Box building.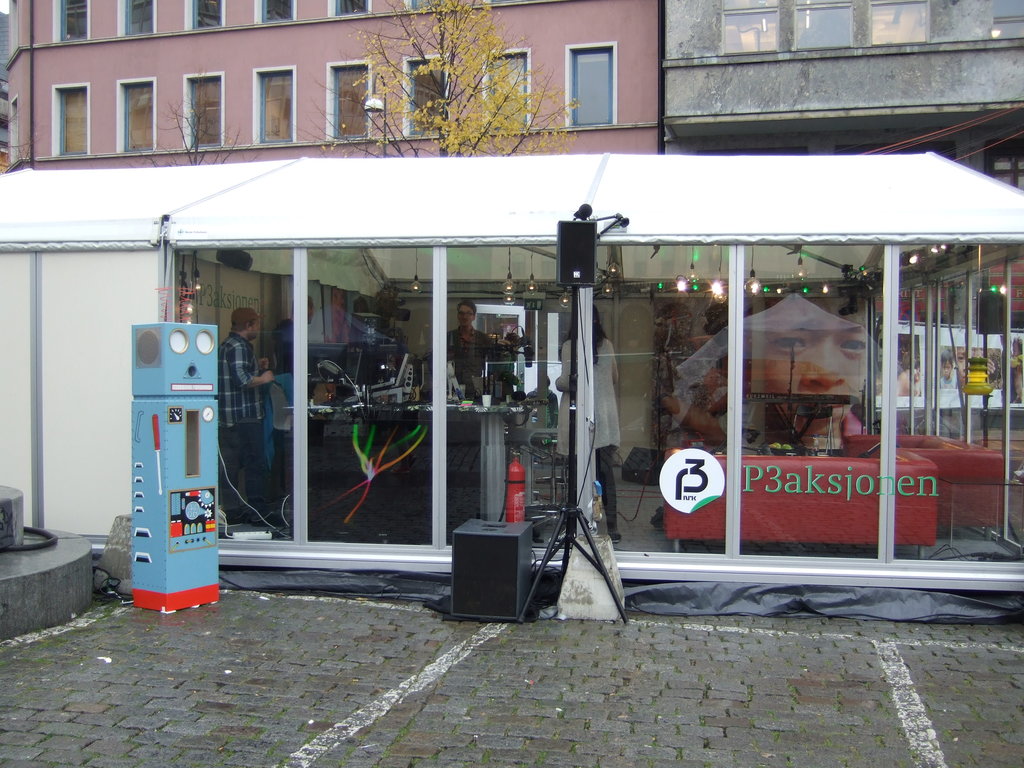
box(665, 1, 1023, 189).
